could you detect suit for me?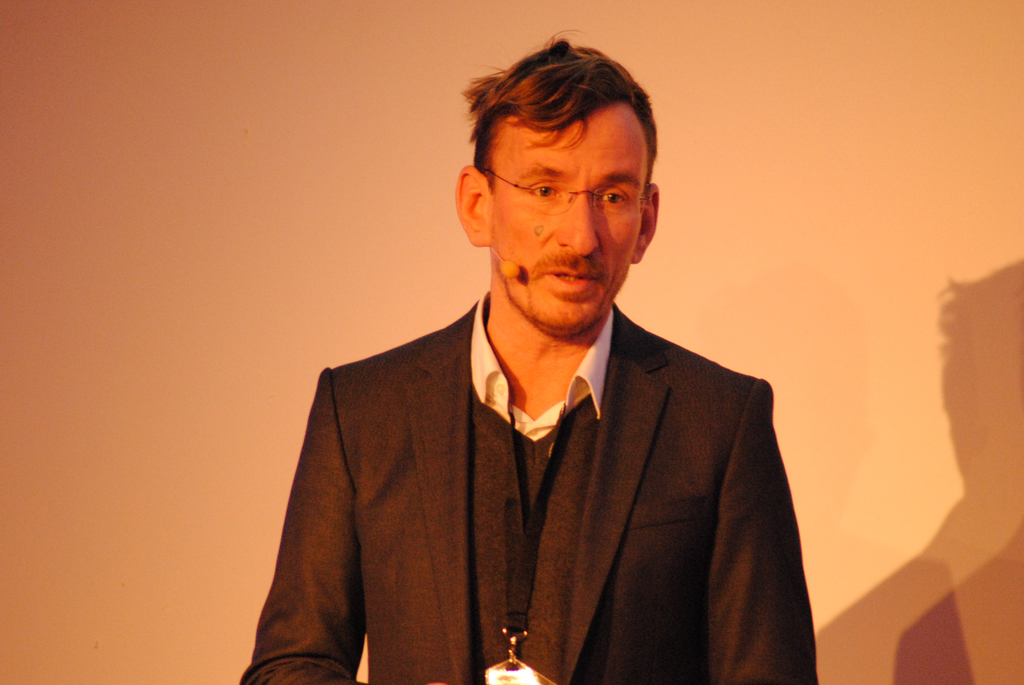
Detection result: <bbox>276, 237, 803, 668</bbox>.
